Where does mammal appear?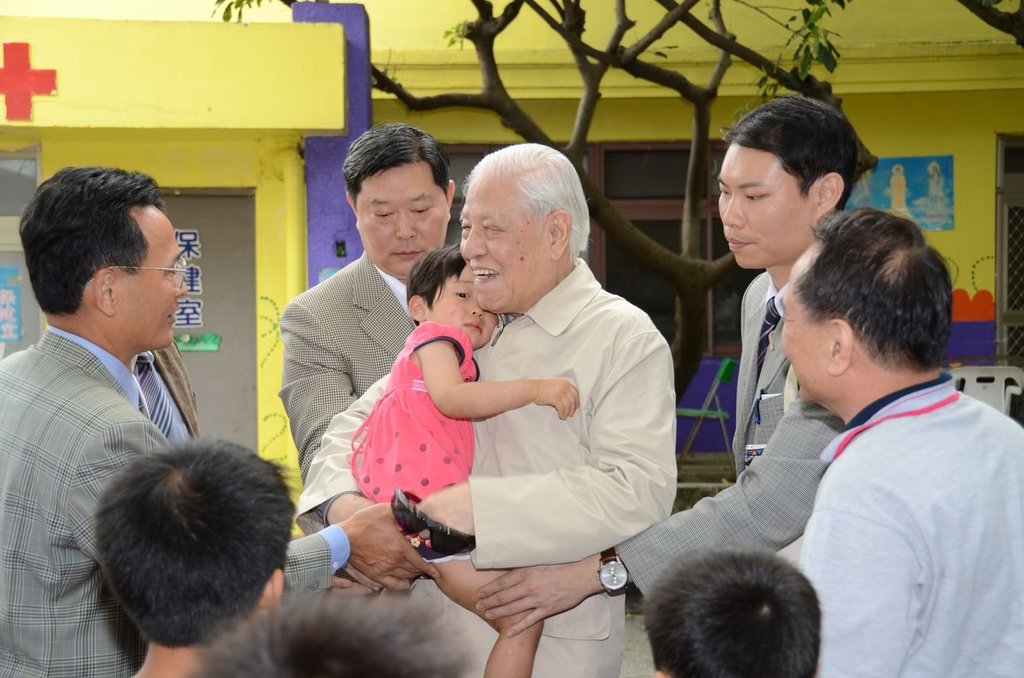
Appears at detection(199, 584, 472, 674).
